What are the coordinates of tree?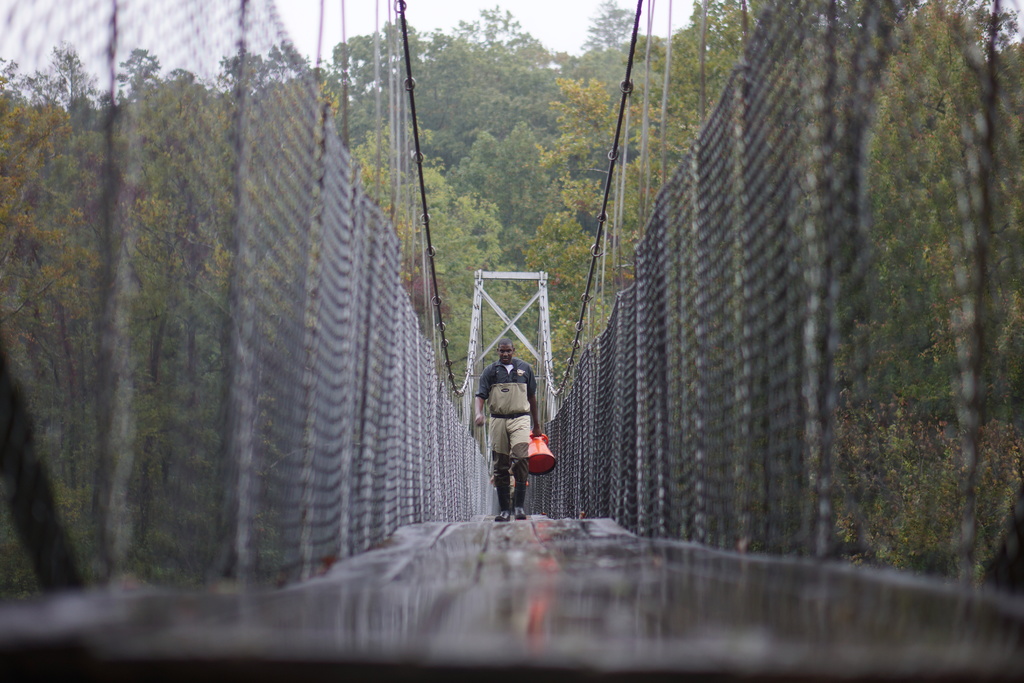
bbox(736, 0, 909, 309).
